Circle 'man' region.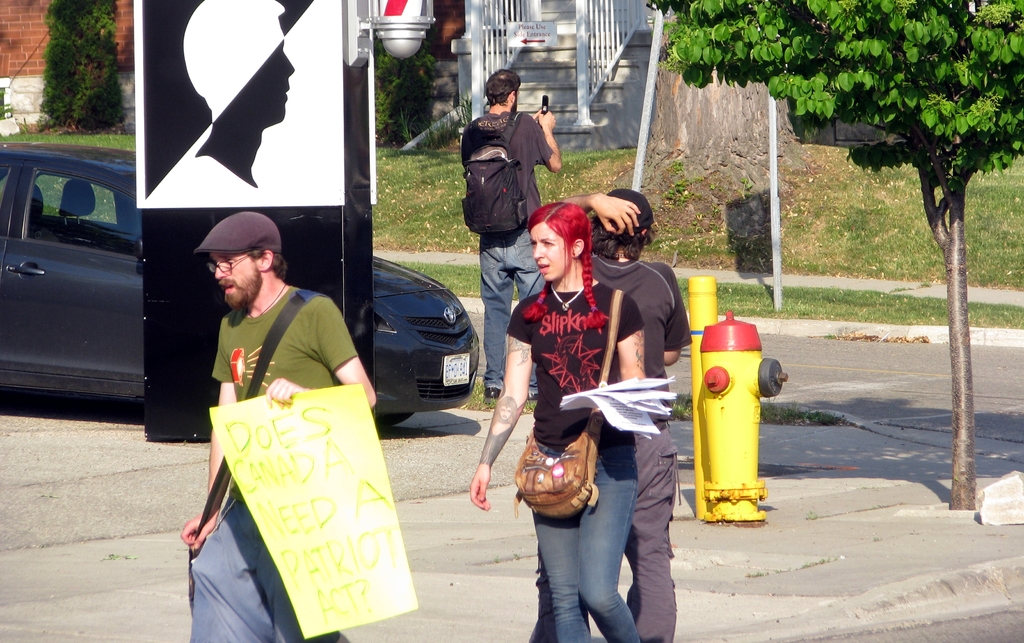
Region: box=[178, 208, 378, 642].
